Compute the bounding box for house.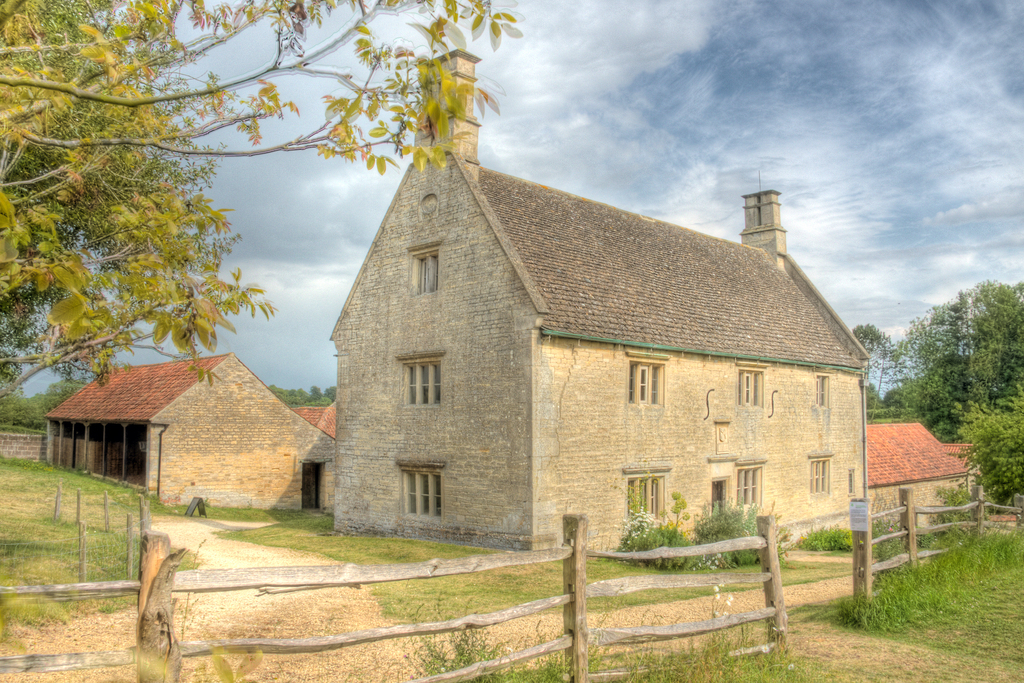
l=285, t=391, r=342, b=443.
